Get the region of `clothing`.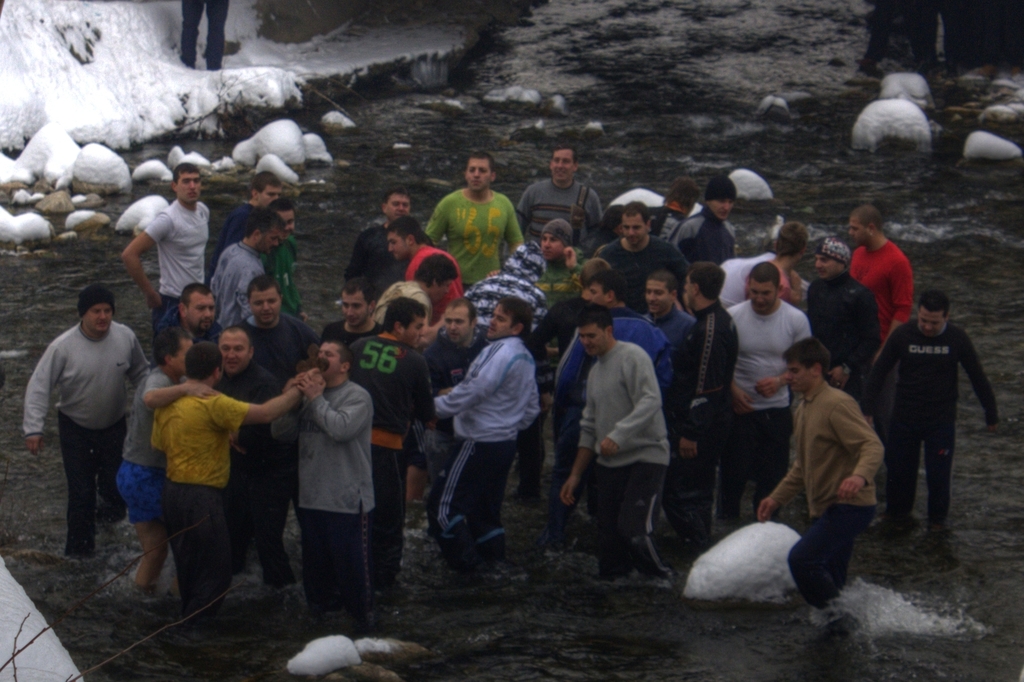
<box>235,308,308,403</box>.
